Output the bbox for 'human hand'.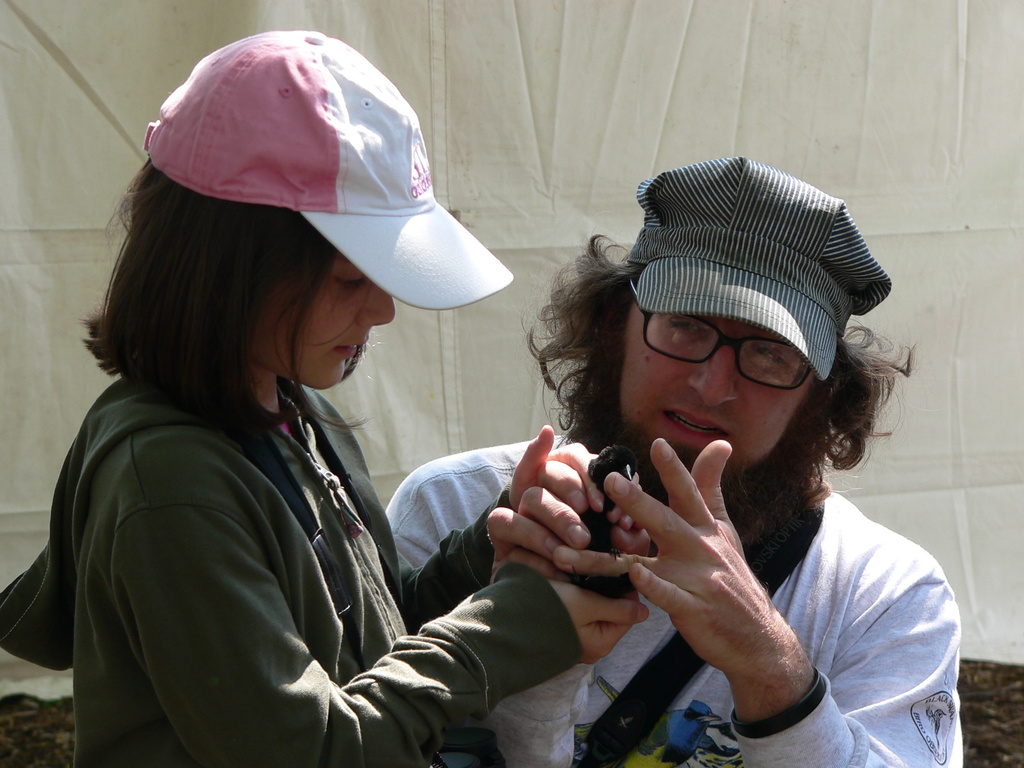
<bbox>549, 580, 650, 665</bbox>.
